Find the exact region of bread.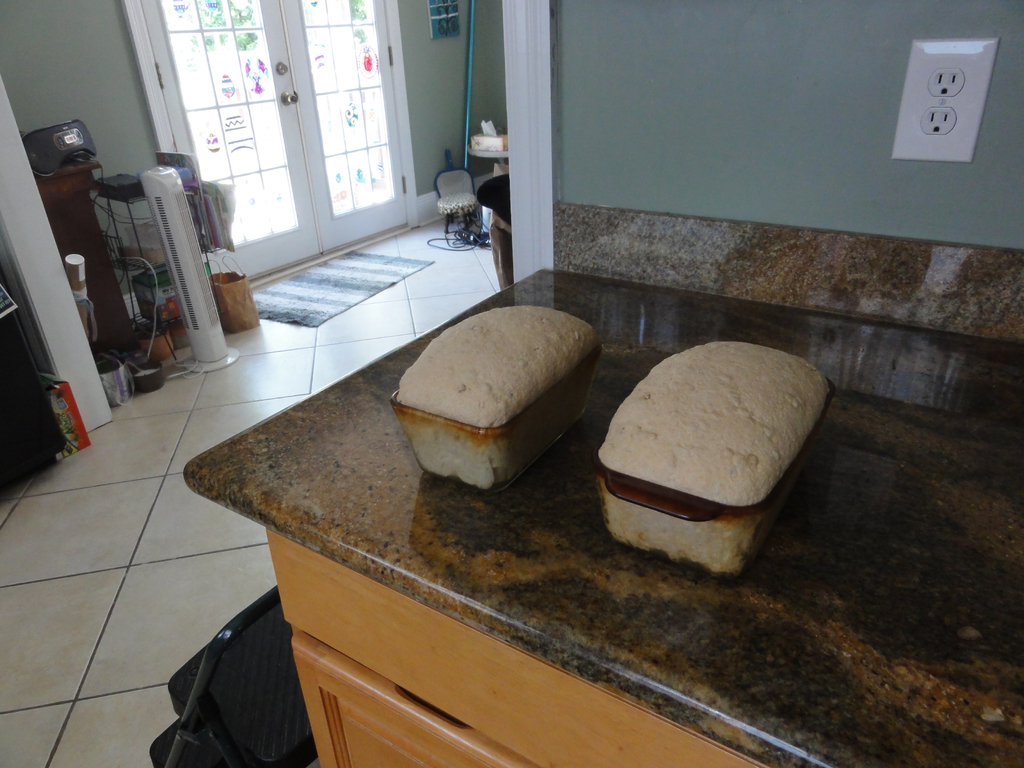
Exact region: (596,342,829,579).
